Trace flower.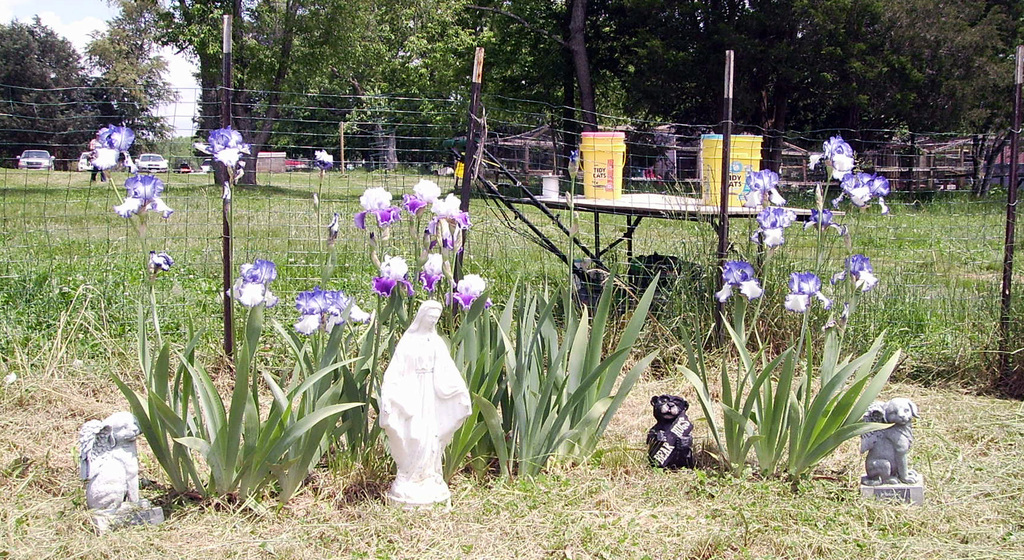
Traced to [left=405, top=180, right=439, bottom=216].
